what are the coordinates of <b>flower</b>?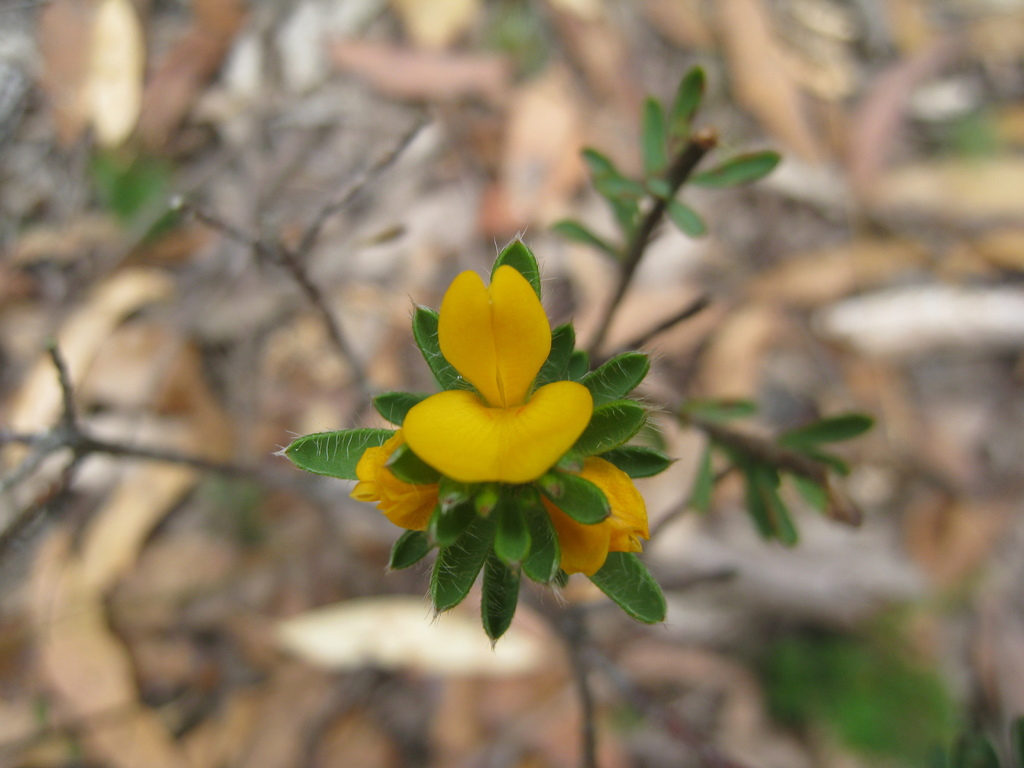
BBox(398, 269, 584, 484).
